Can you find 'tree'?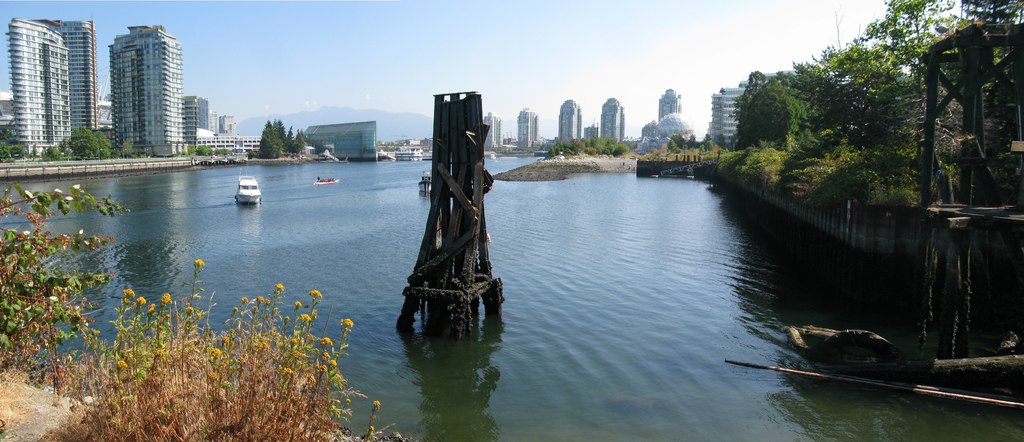
Yes, bounding box: bbox=[120, 140, 135, 163].
